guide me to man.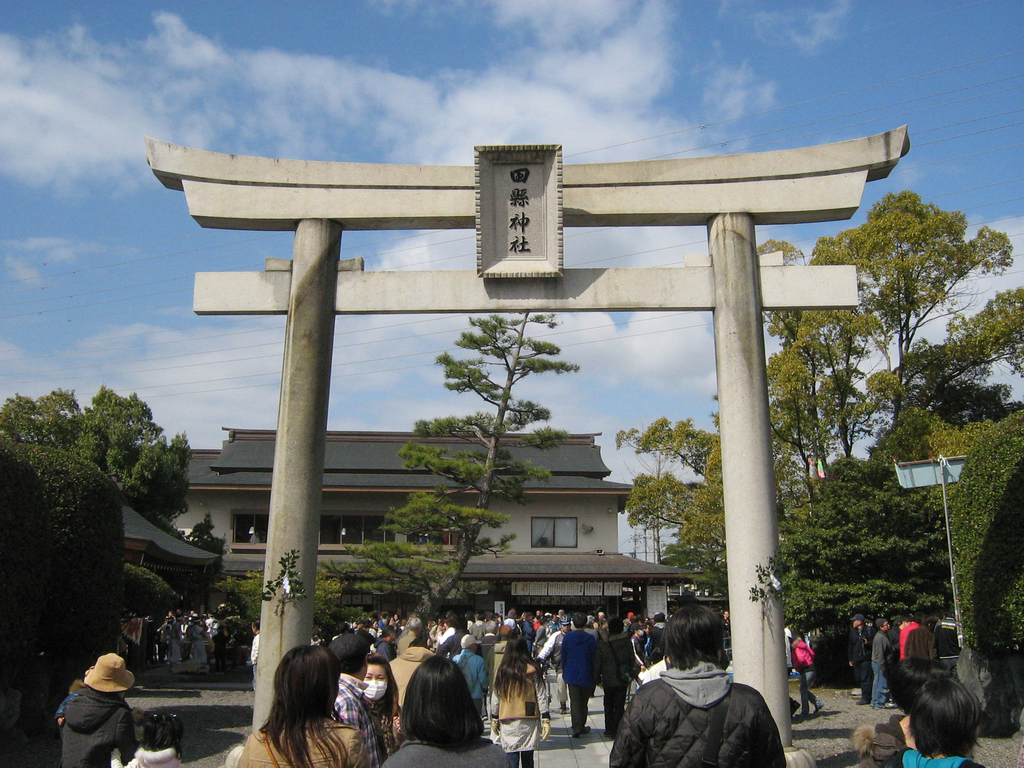
Guidance: {"left": 388, "top": 638, "right": 435, "bottom": 748}.
